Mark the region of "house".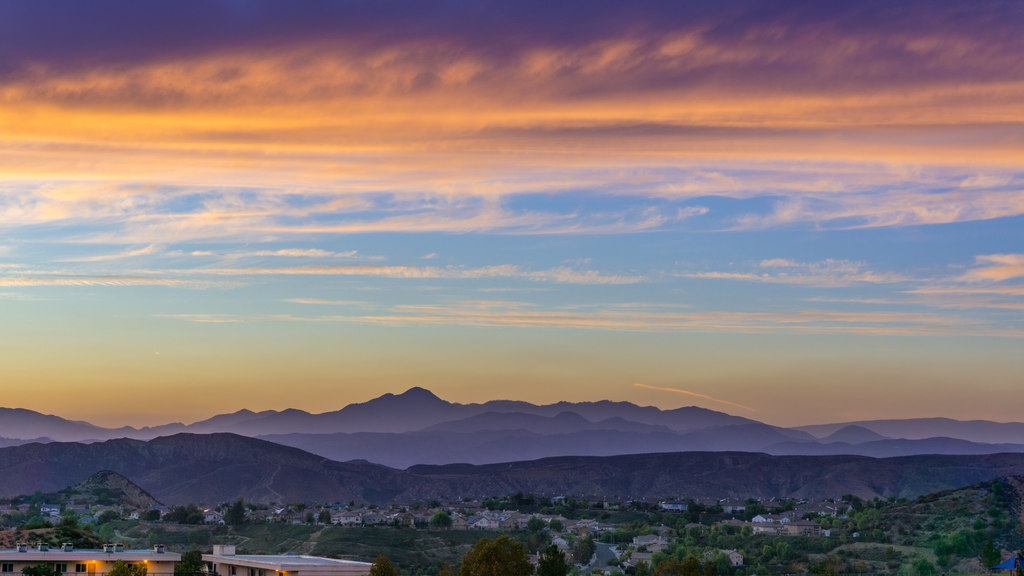
Region: 200 547 373 575.
